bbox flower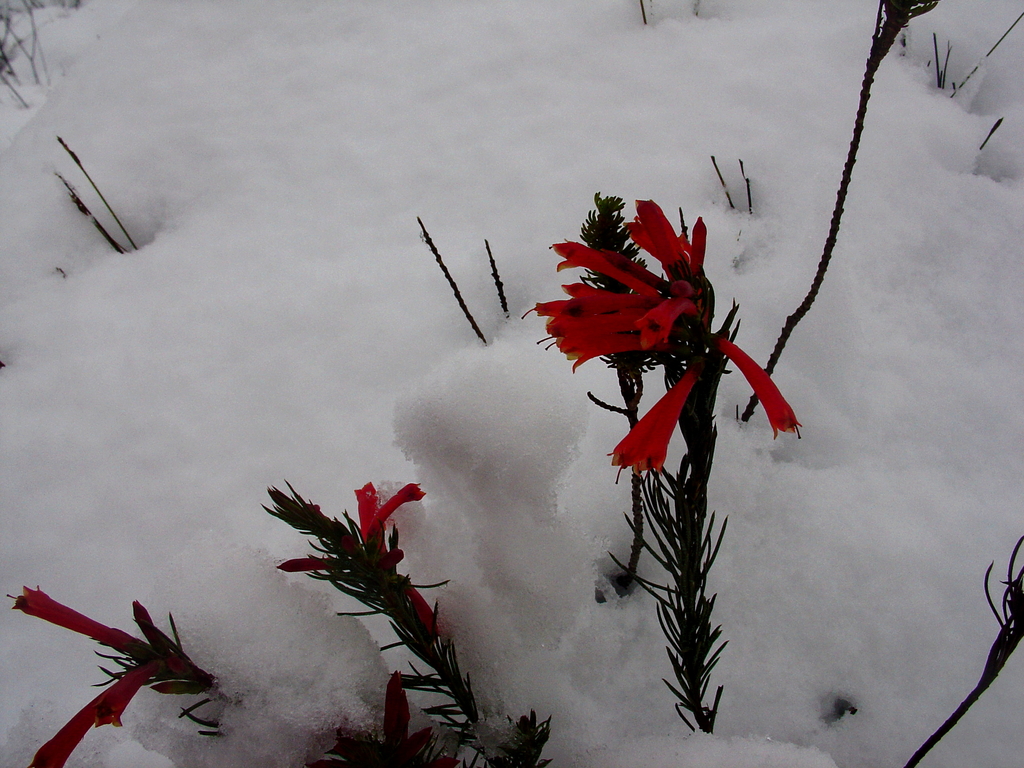
x1=520, y1=193, x2=810, y2=474
